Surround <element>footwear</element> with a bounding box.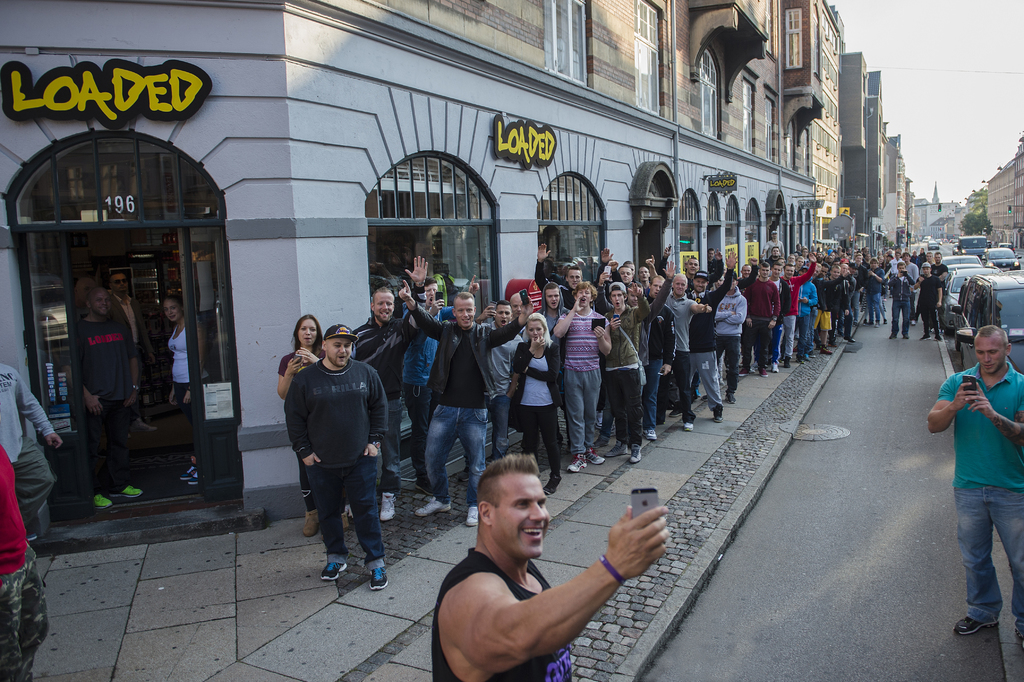
x1=357, y1=553, x2=388, y2=595.
